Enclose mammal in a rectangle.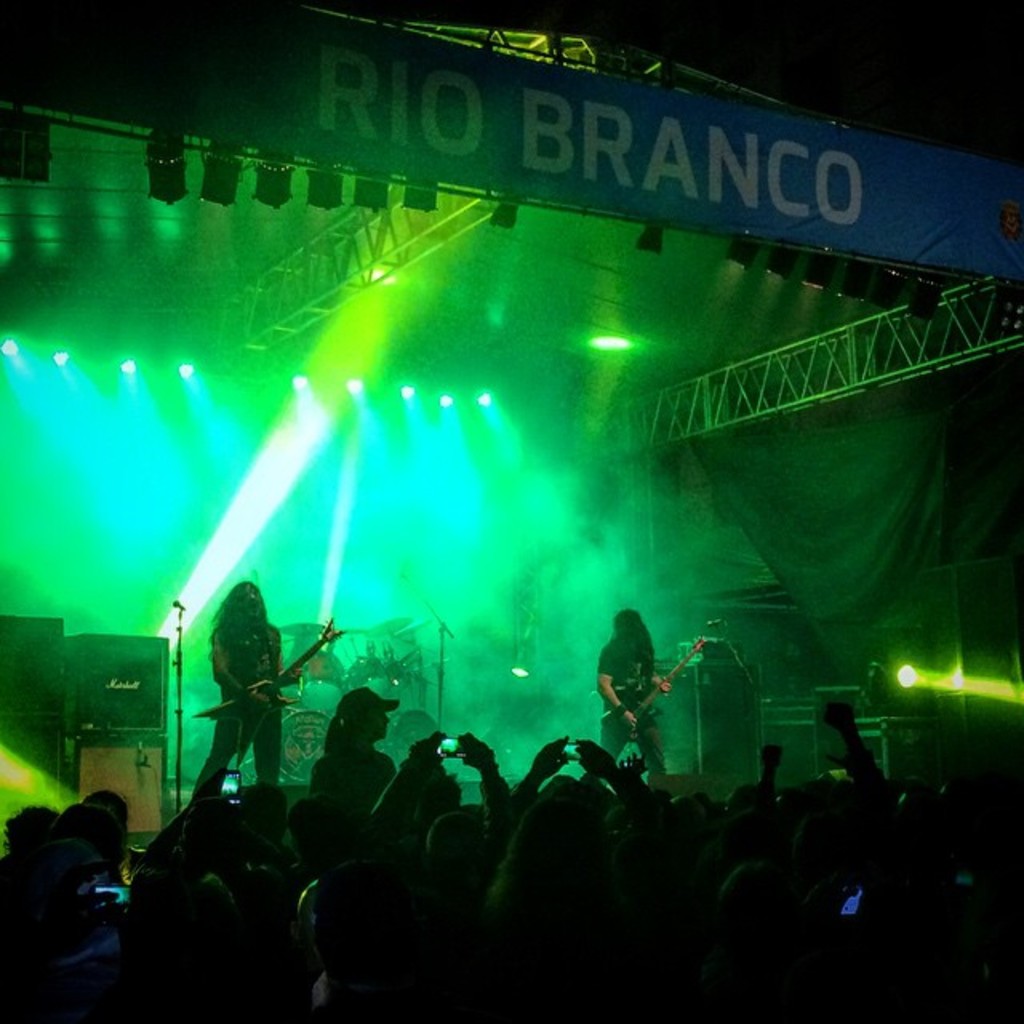
pyautogui.locateOnScreen(595, 605, 677, 773).
